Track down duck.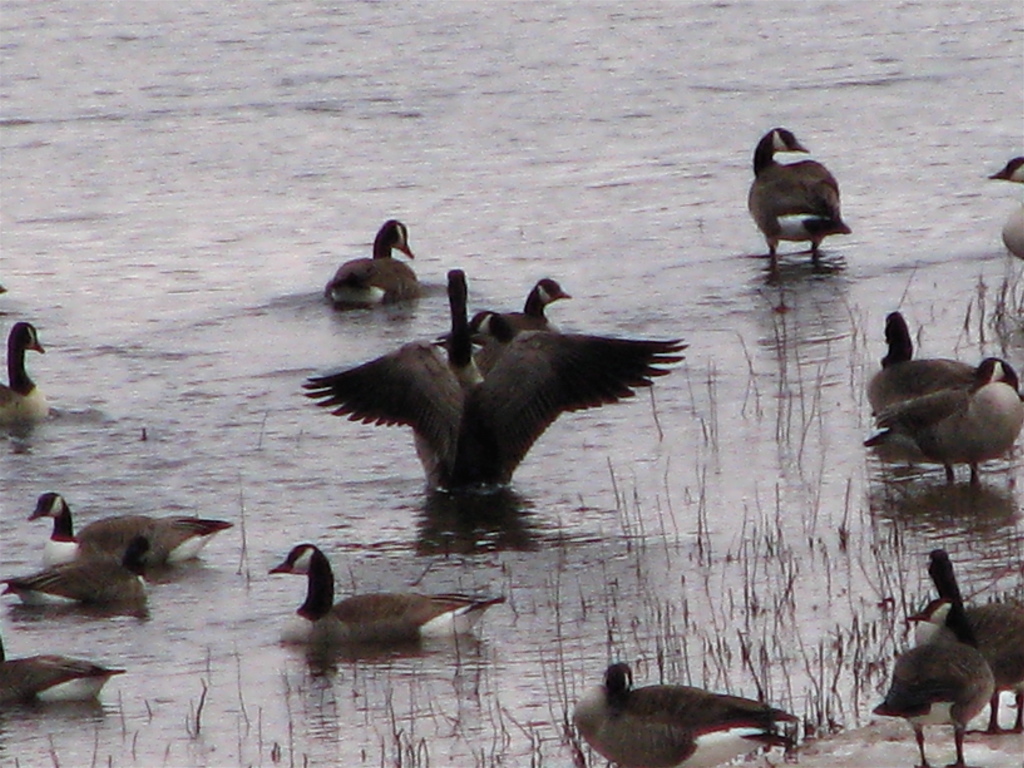
Tracked to region(0, 314, 64, 420).
